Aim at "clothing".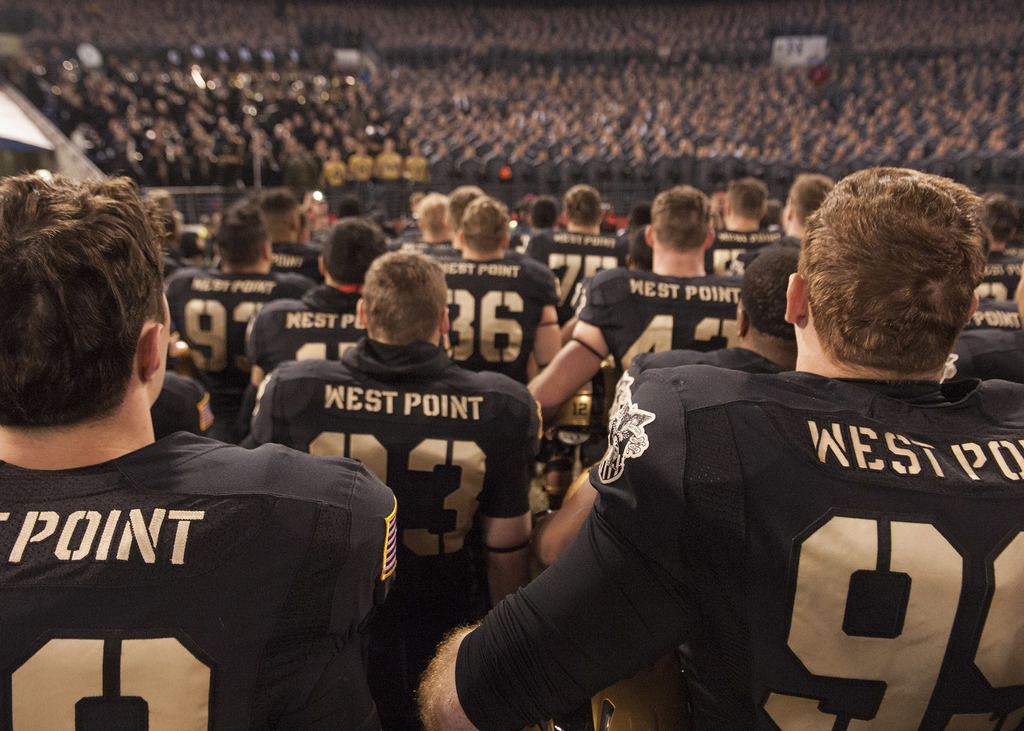
Aimed at bbox=[266, 278, 361, 364].
